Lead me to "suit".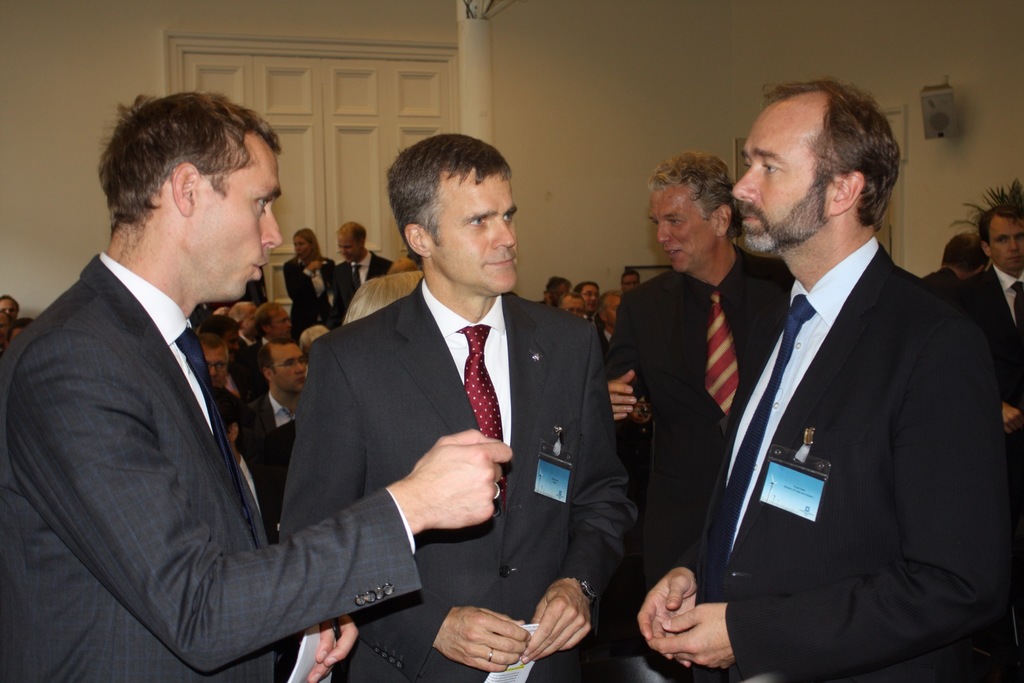
Lead to [x1=234, y1=334, x2=267, y2=401].
